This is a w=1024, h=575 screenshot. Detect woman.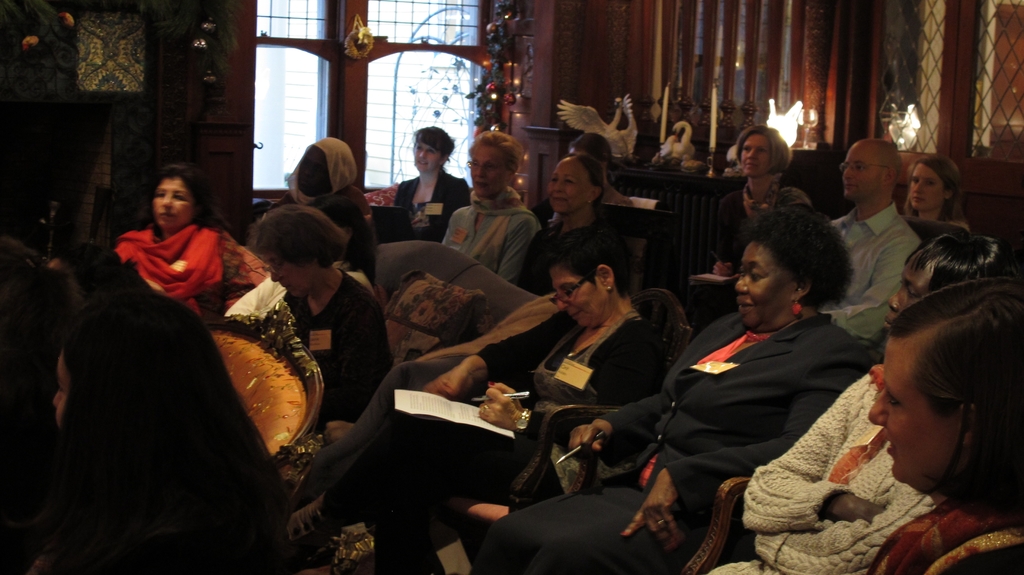
381,122,474,241.
